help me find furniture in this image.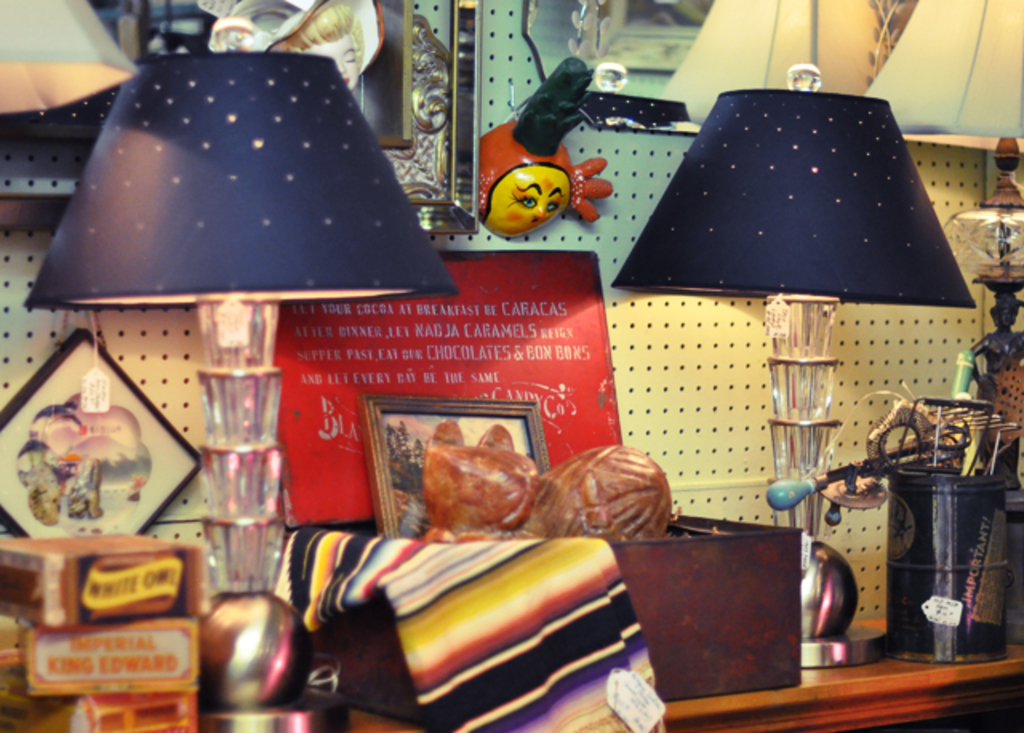
Found it: pyautogui.locateOnScreen(349, 615, 1022, 731).
